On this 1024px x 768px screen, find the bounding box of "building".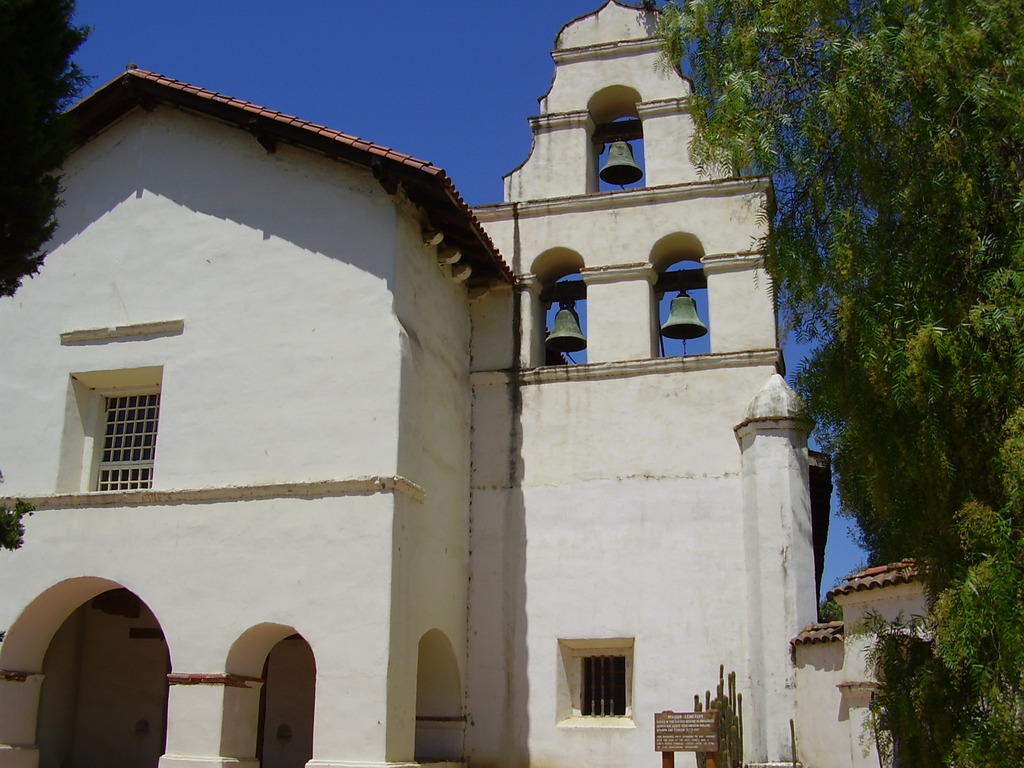
Bounding box: pyautogui.locateOnScreen(0, 0, 943, 767).
